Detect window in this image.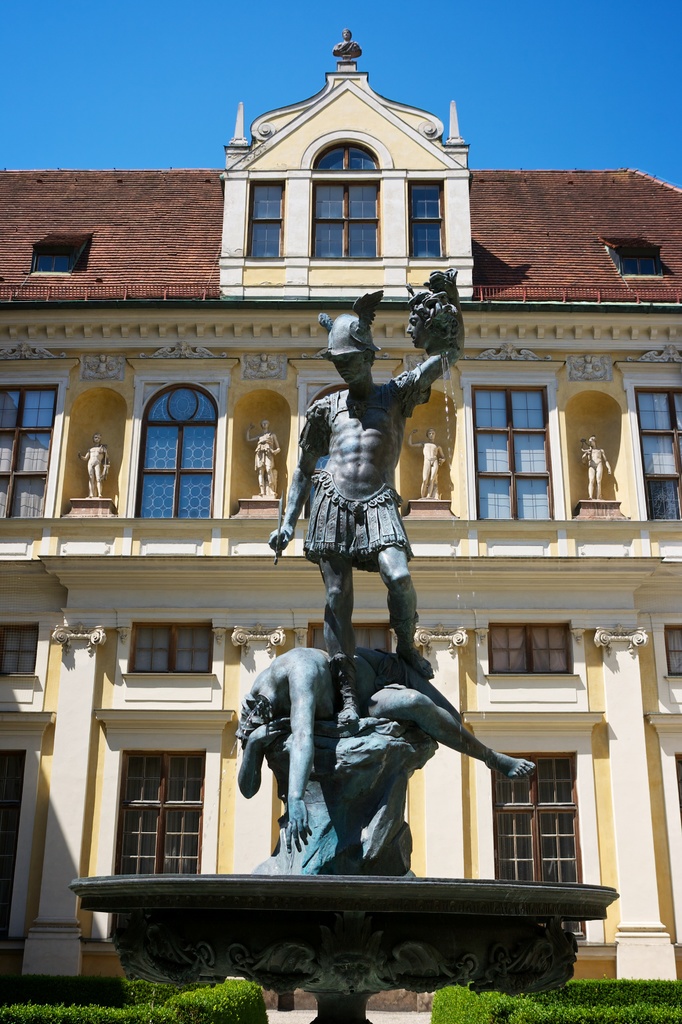
Detection: {"left": 251, "top": 175, "right": 295, "bottom": 266}.
